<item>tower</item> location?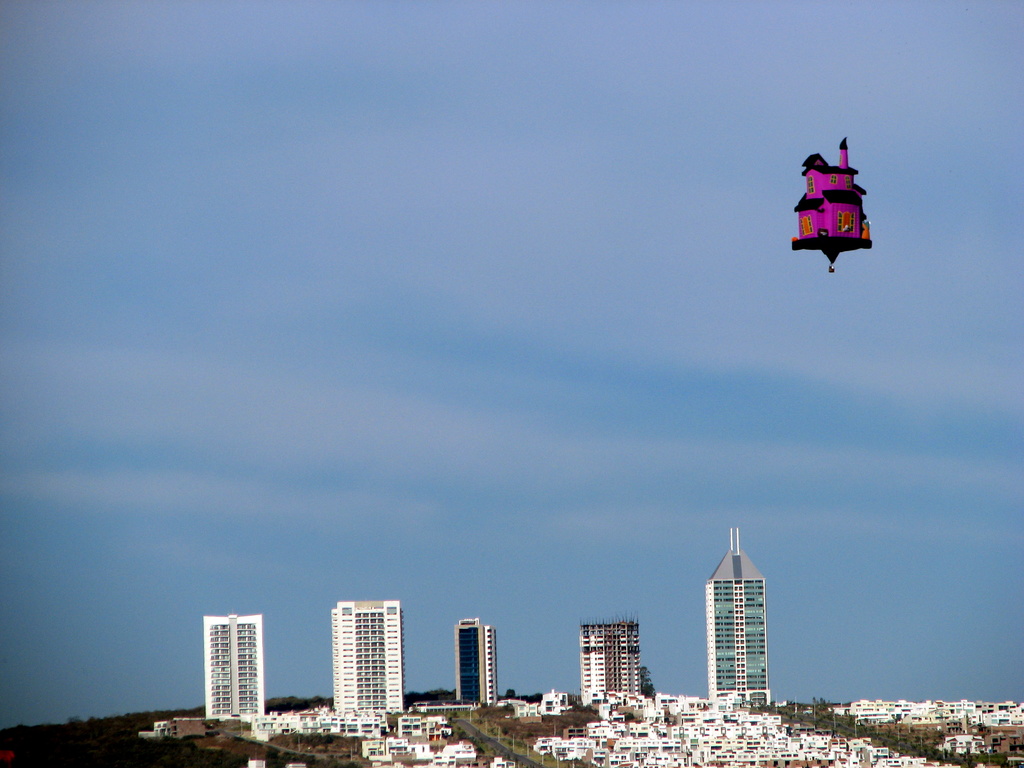
[457, 618, 505, 708]
